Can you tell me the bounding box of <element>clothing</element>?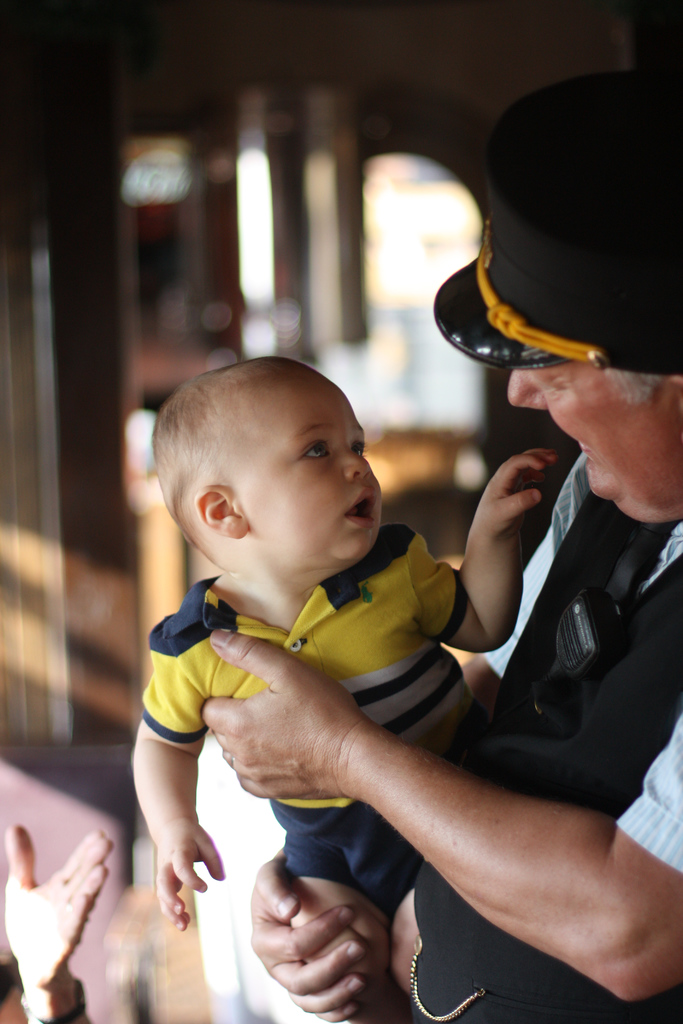
pyautogui.locateOnScreen(406, 445, 682, 1023).
